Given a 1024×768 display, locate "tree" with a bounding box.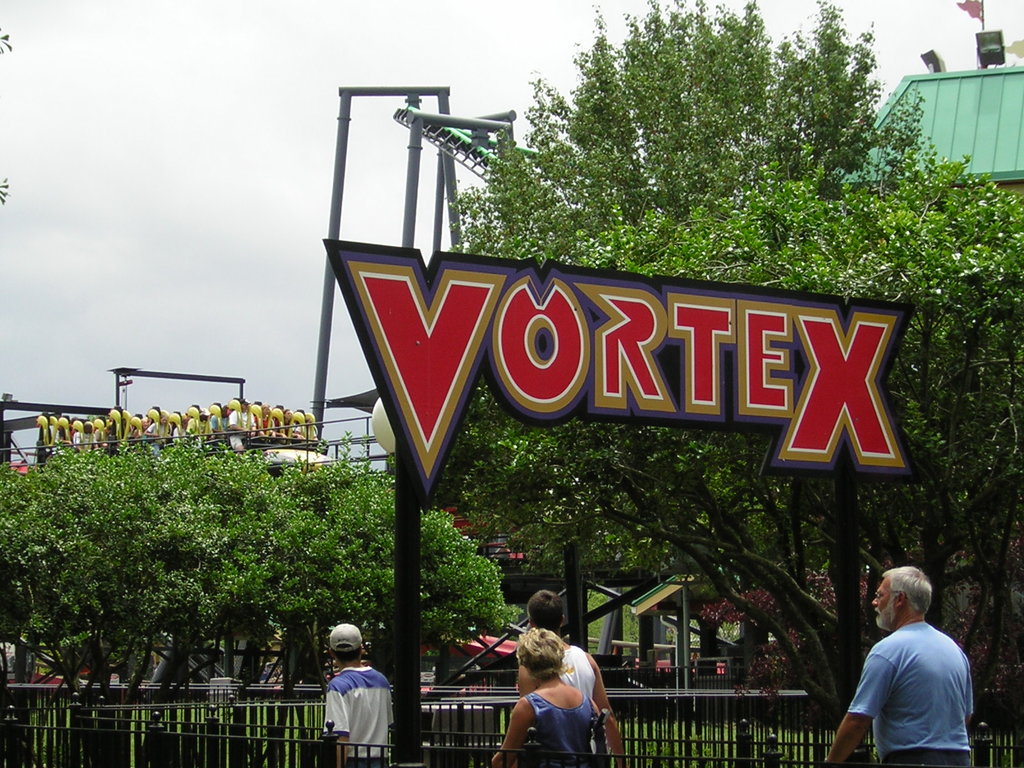
Located: 0:433:535:734.
